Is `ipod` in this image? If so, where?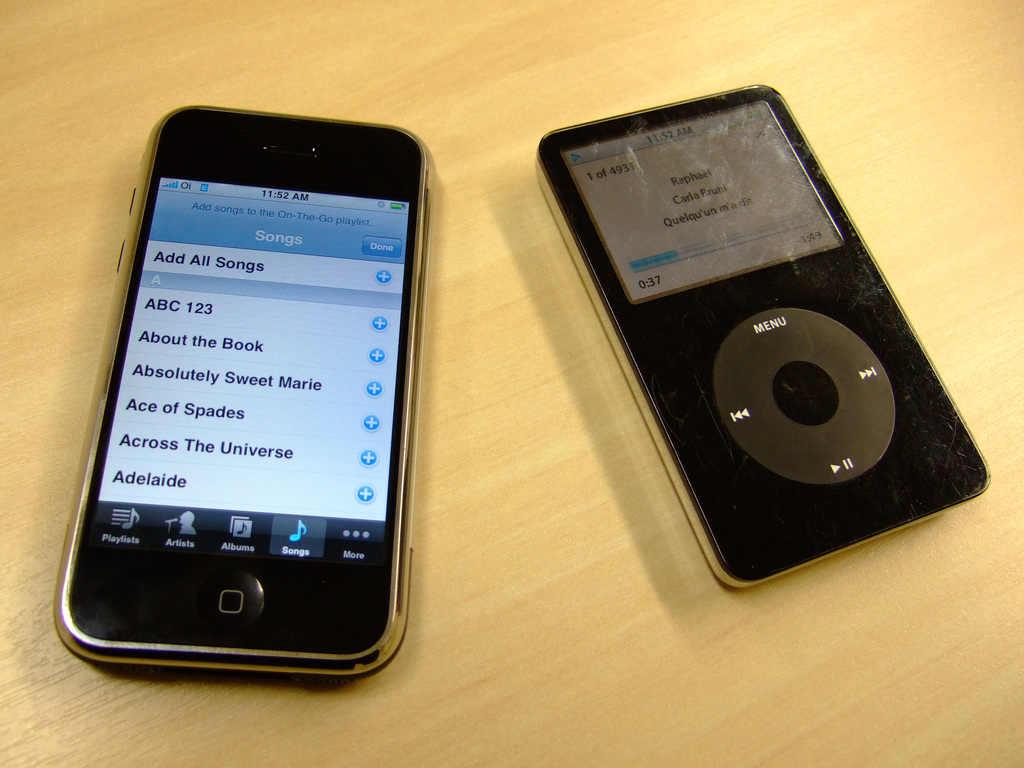
Yes, at BBox(529, 76, 1004, 581).
